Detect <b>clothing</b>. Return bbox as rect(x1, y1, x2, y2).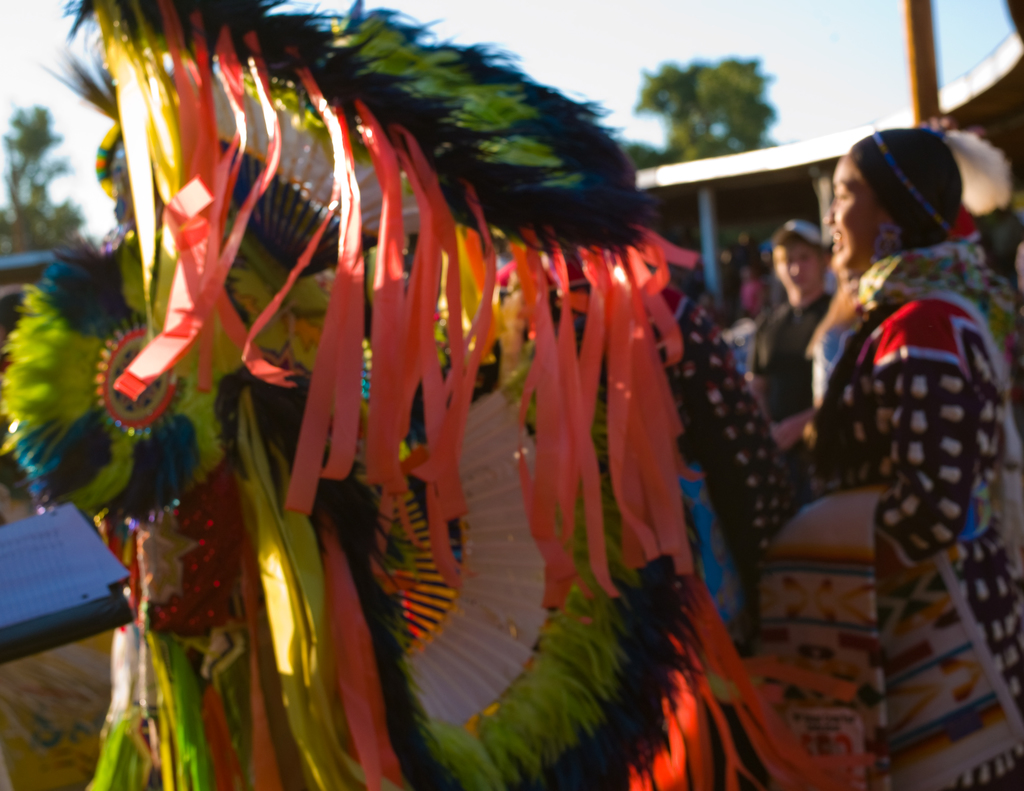
rect(740, 287, 836, 485).
